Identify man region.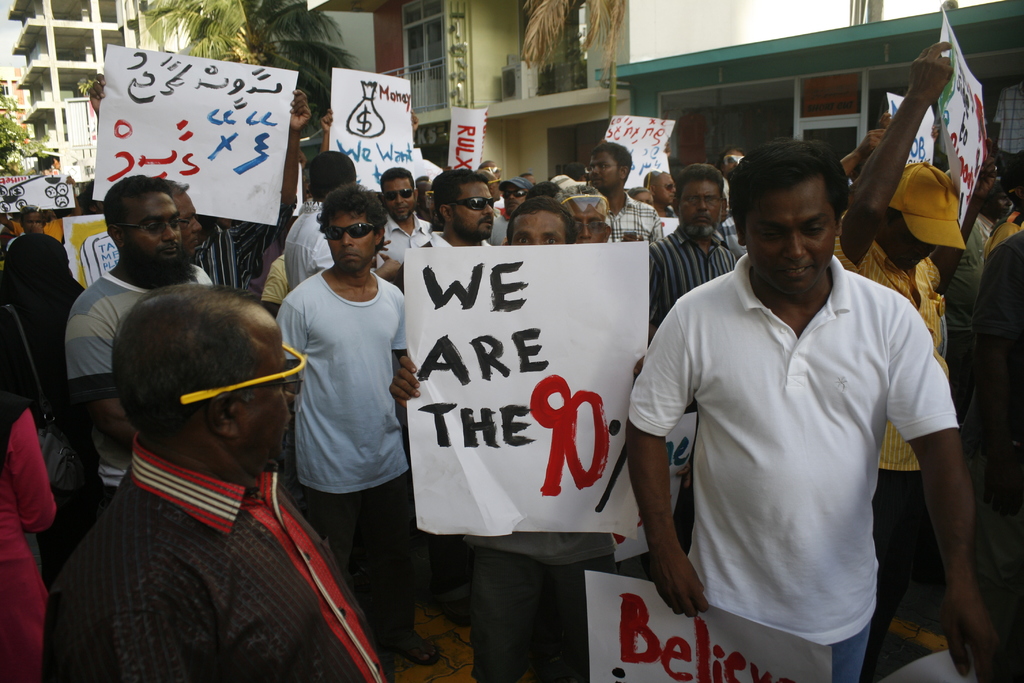
Region: 161 179 212 287.
